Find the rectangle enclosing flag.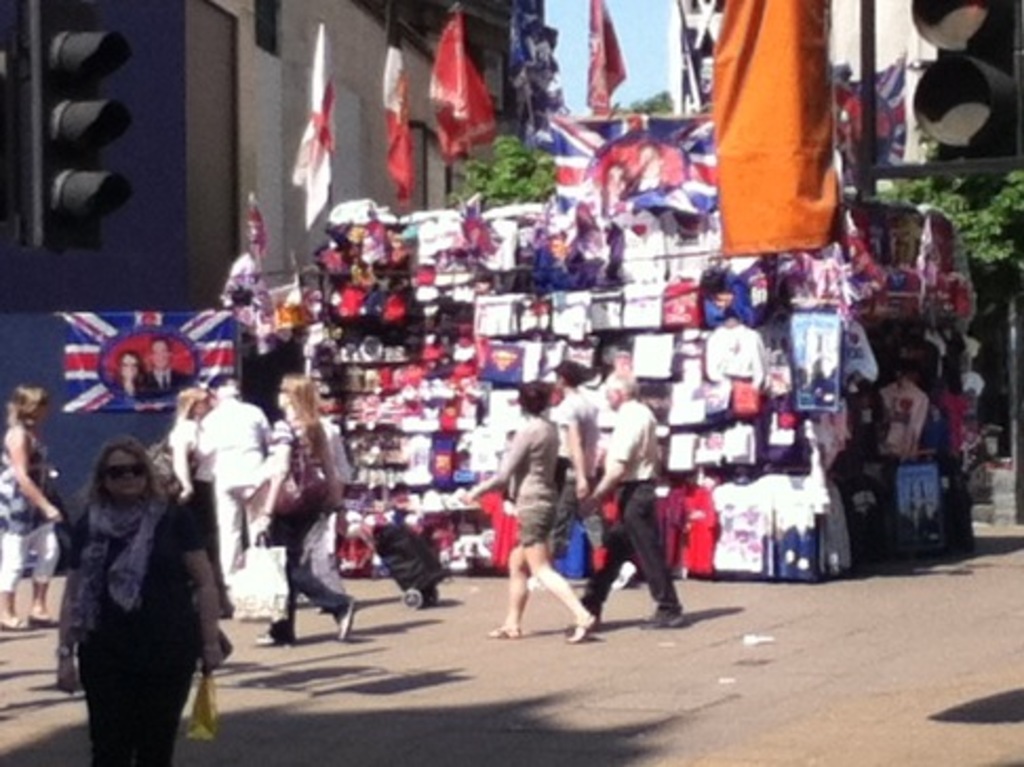
(x1=832, y1=194, x2=889, y2=308).
